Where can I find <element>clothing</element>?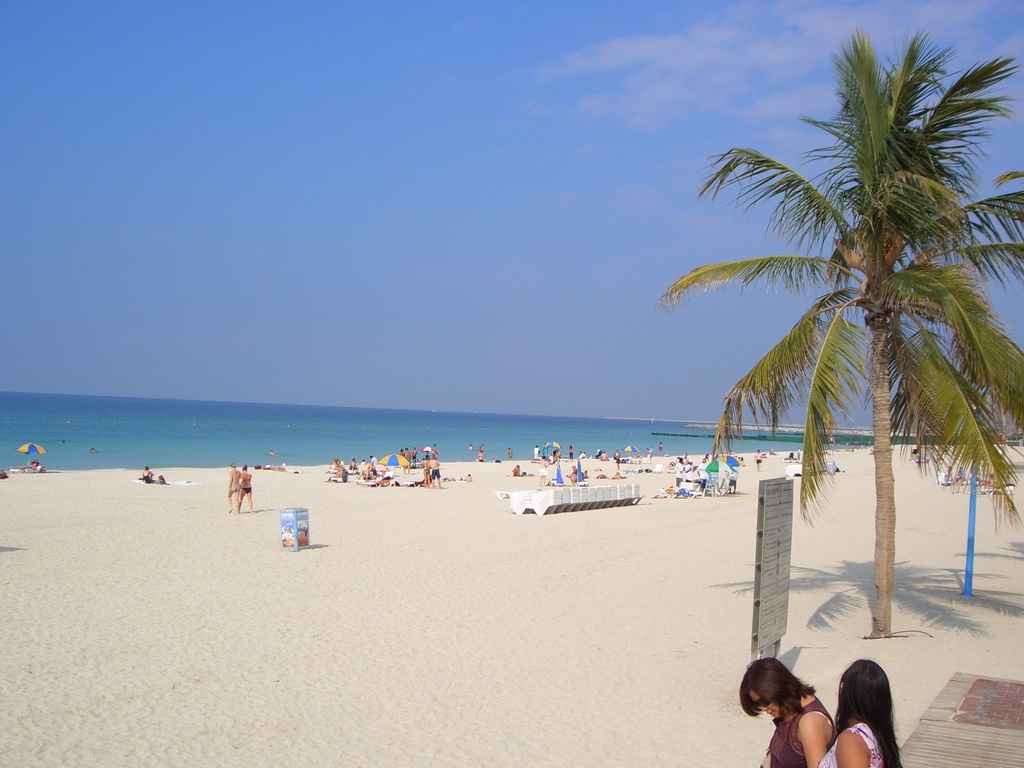
You can find it at (x1=810, y1=716, x2=885, y2=767).
